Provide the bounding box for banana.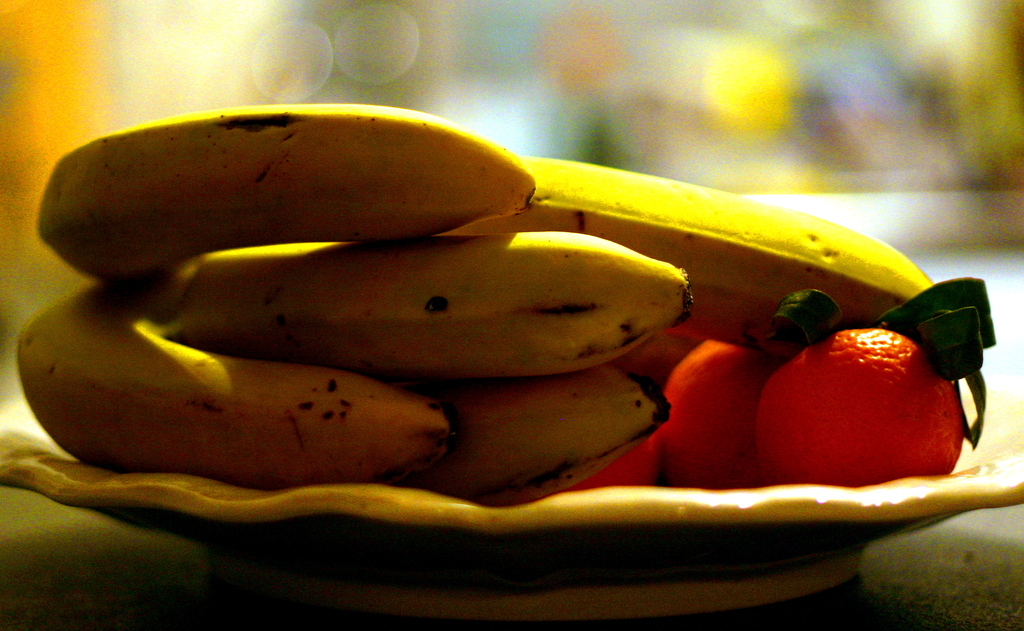
BBox(155, 231, 685, 383).
